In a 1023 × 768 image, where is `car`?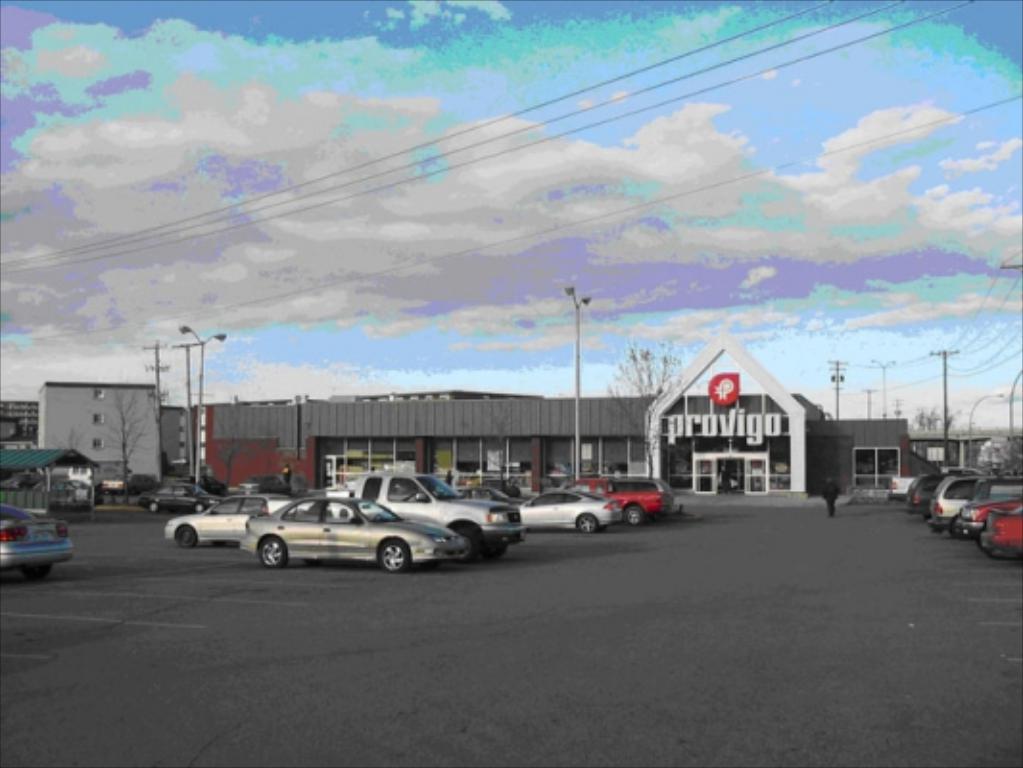
(104,472,140,493).
